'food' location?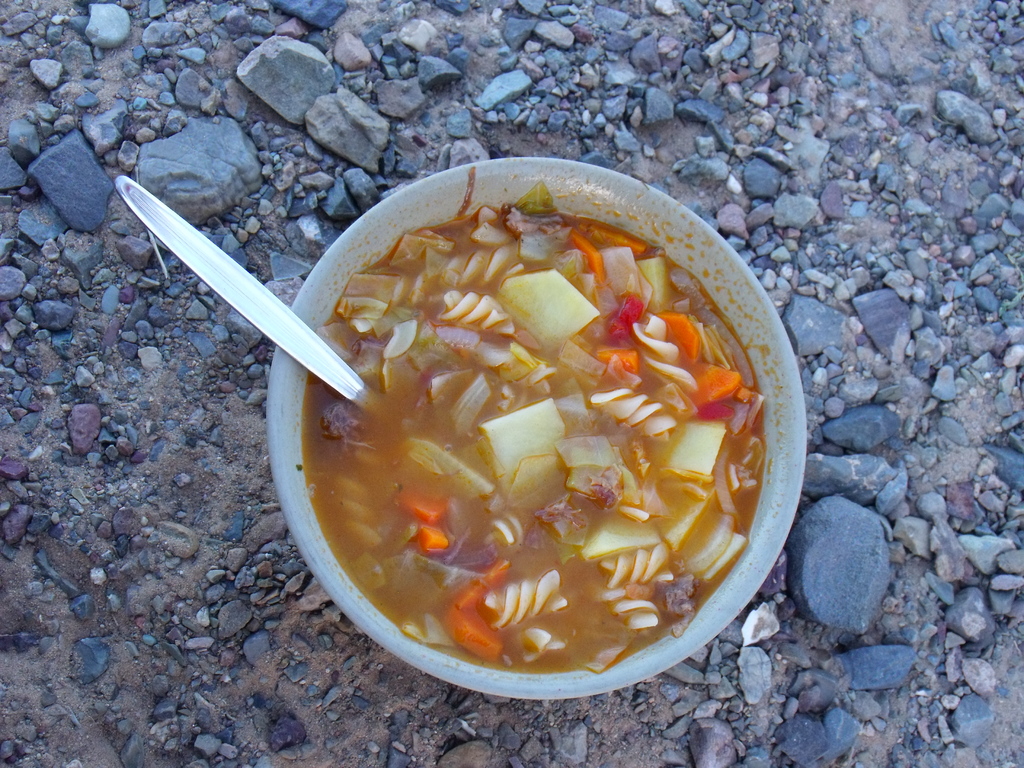
<region>289, 160, 831, 724</region>
